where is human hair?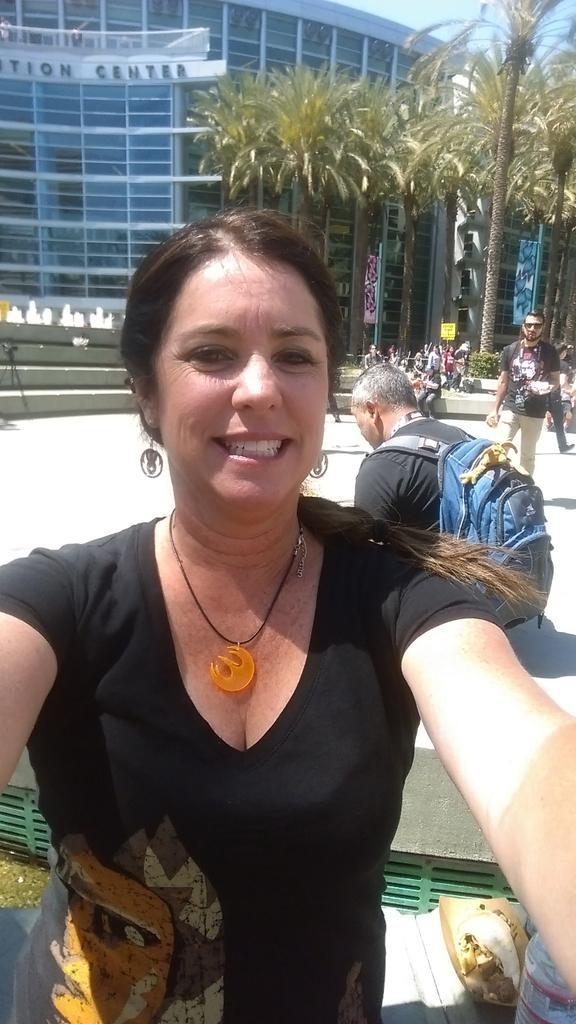
bbox=[117, 207, 339, 450].
